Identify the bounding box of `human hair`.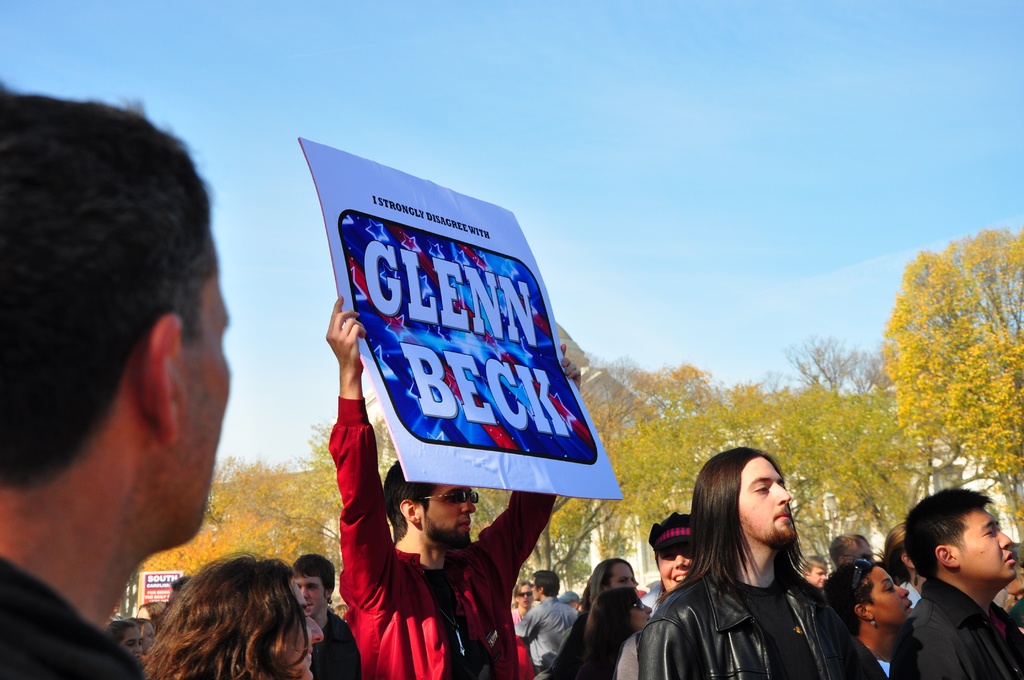
<bbox>831, 533, 877, 578</bbox>.
